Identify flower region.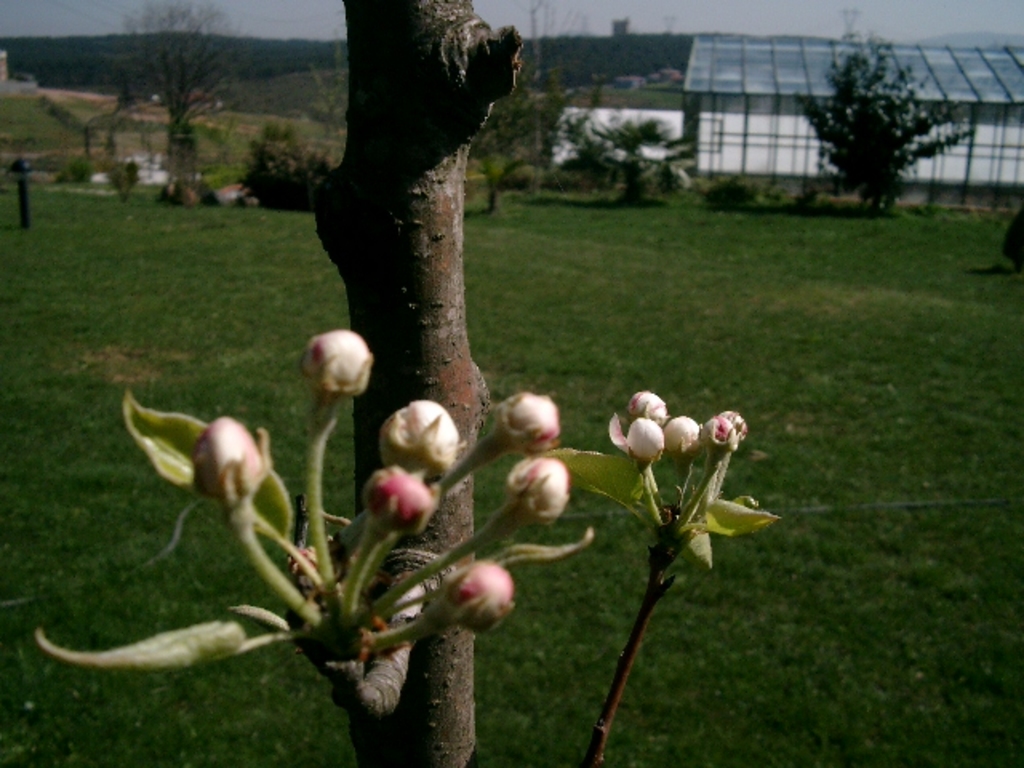
Region: (left=605, top=405, right=672, bottom=461).
